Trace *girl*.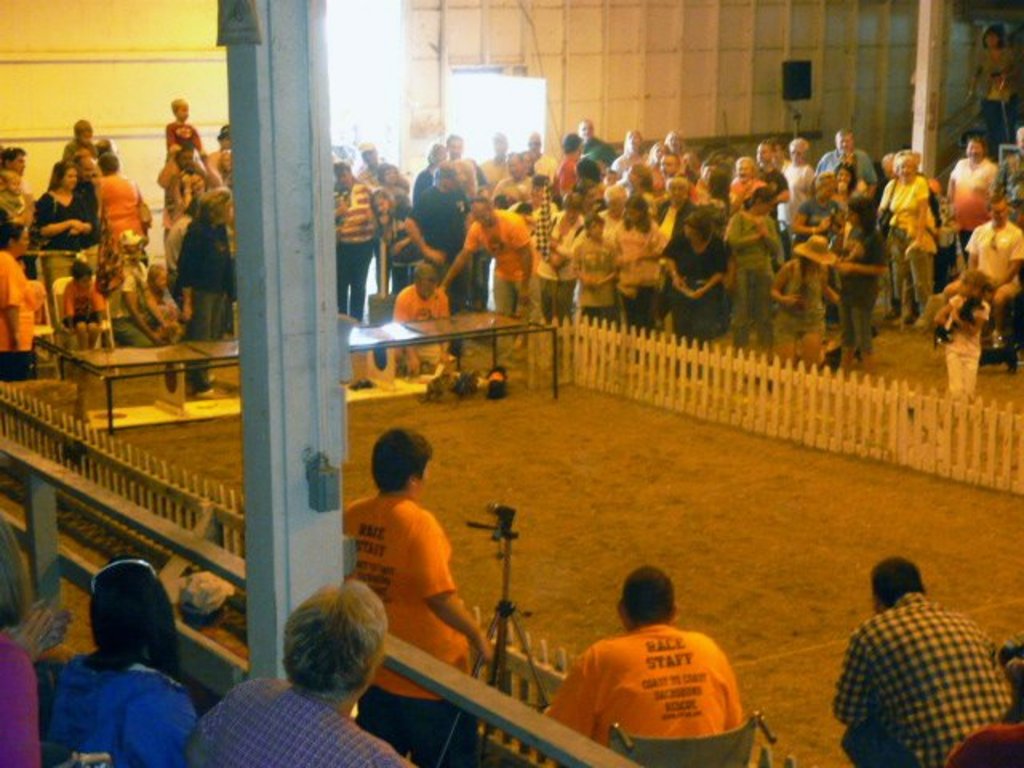
Traced to x1=35, y1=557, x2=200, y2=766.
